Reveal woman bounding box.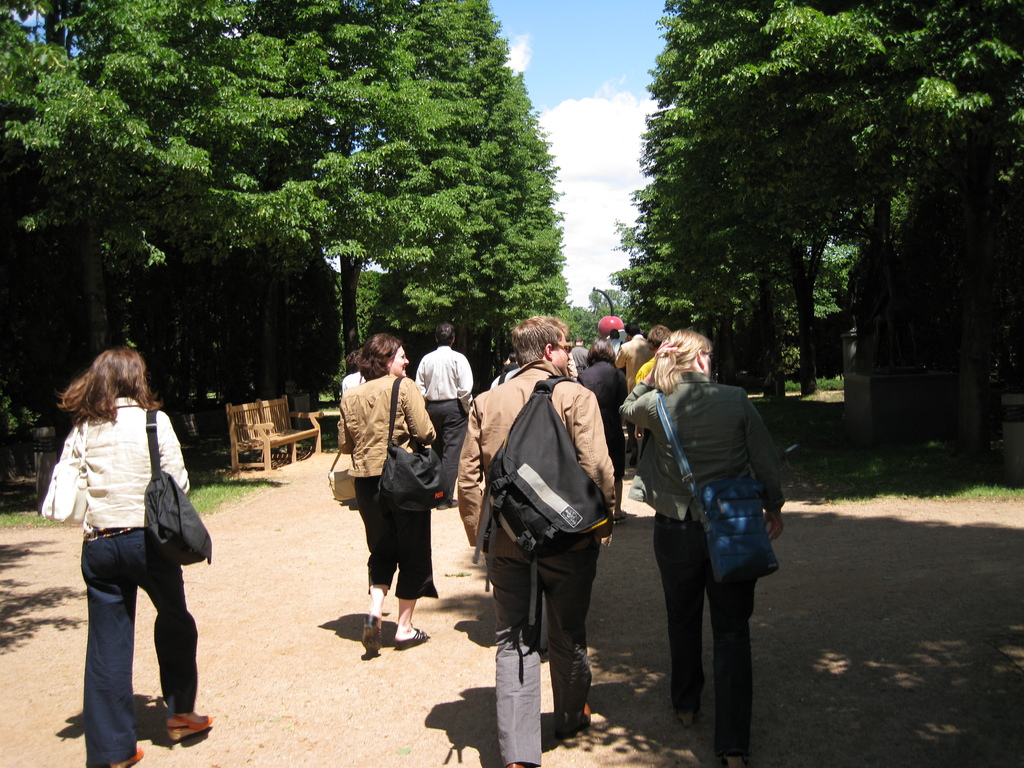
Revealed: (319, 315, 424, 643).
